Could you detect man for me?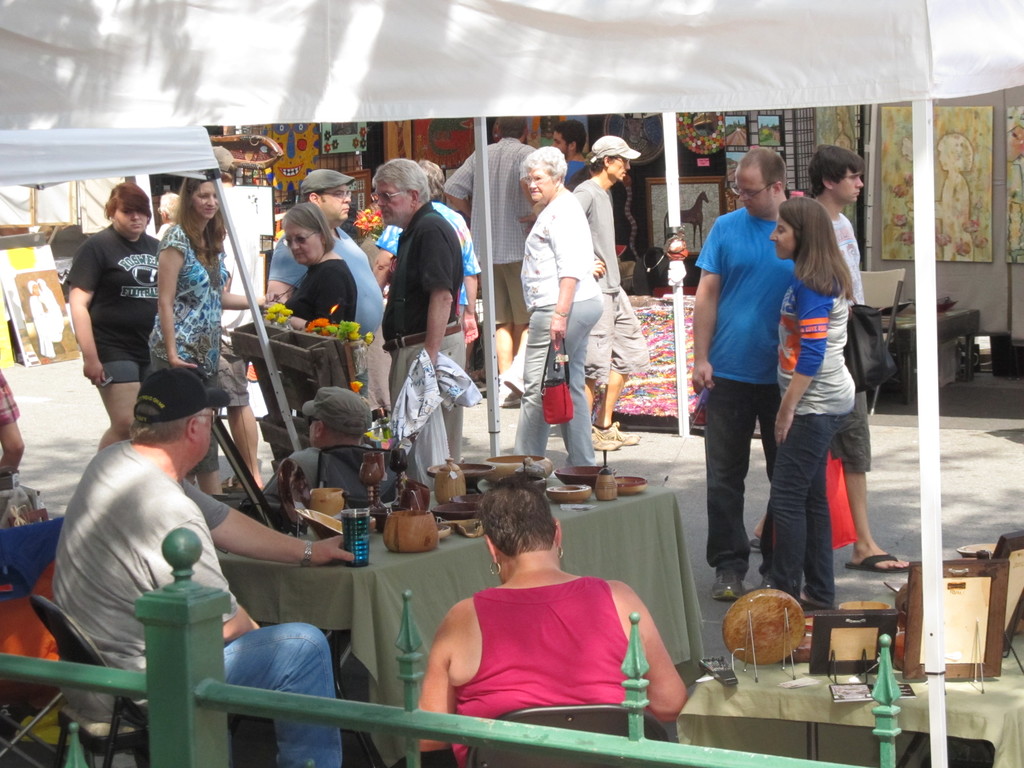
Detection result: <region>266, 165, 393, 418</region>.
